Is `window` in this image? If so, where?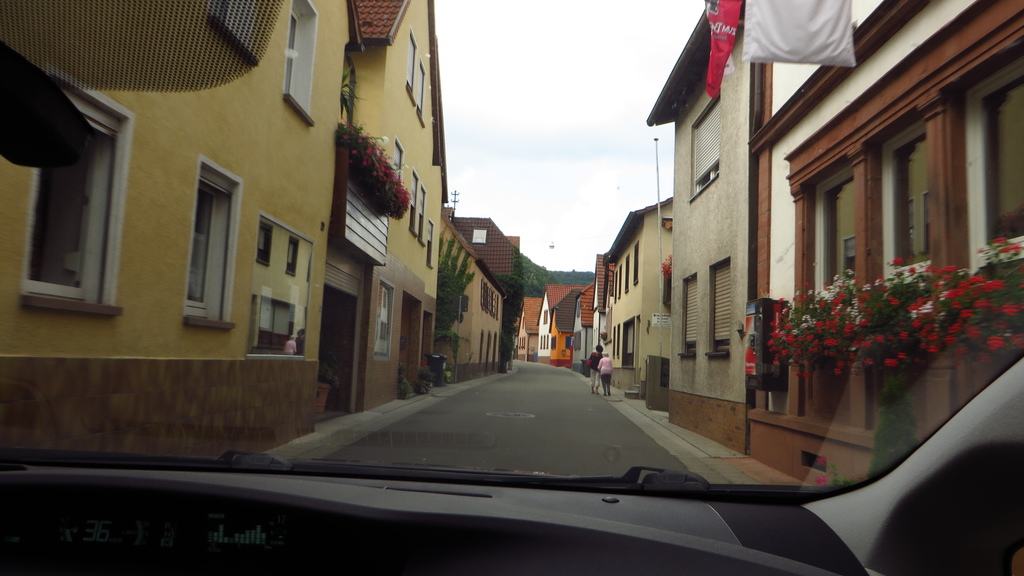
Yes, at region(614, 265, 623, 295).
